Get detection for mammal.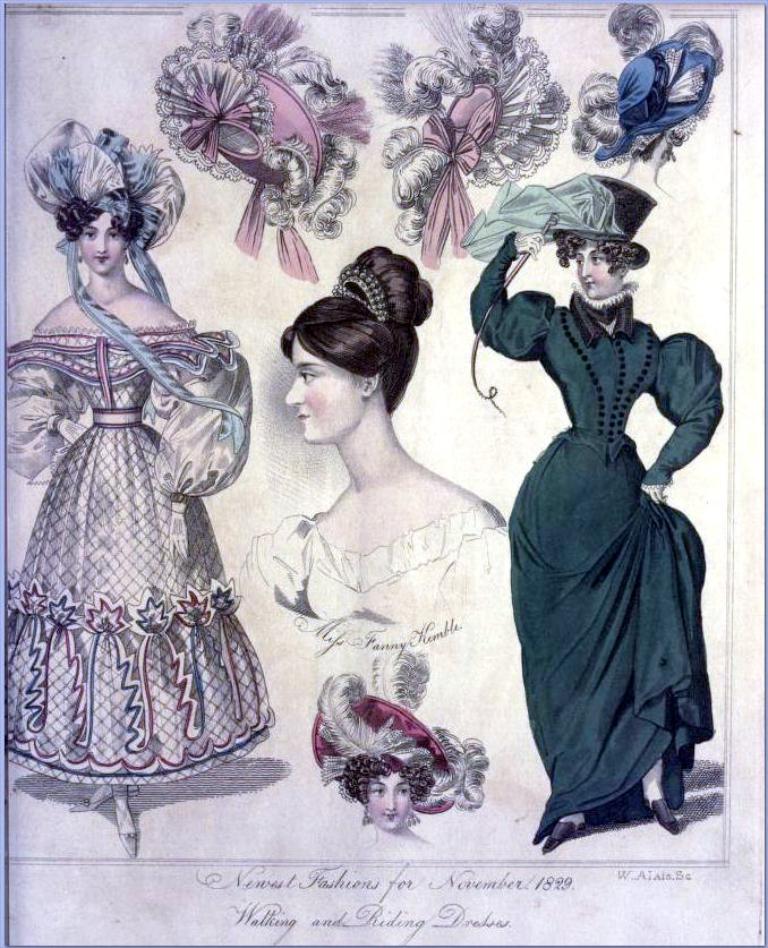
Detection: 5, 118, 255, 853.
